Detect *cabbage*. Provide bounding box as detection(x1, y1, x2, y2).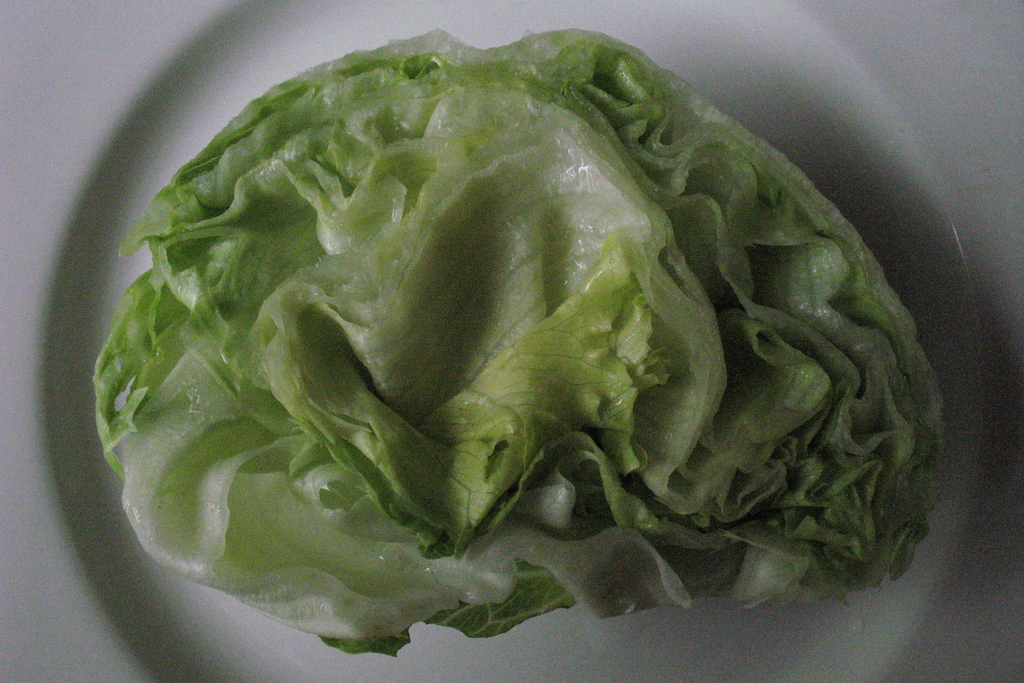
detection(88, 29, 941, 658).
